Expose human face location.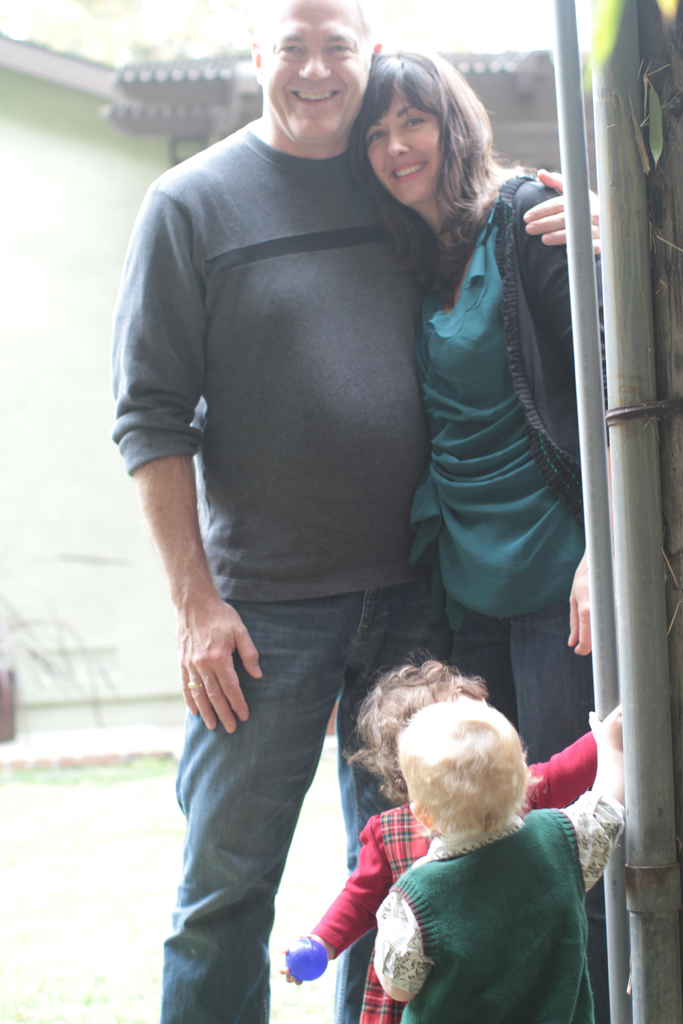
Exposed at {"x1": 366, "y1": 94, "x2": 445, "y2": 204}.
